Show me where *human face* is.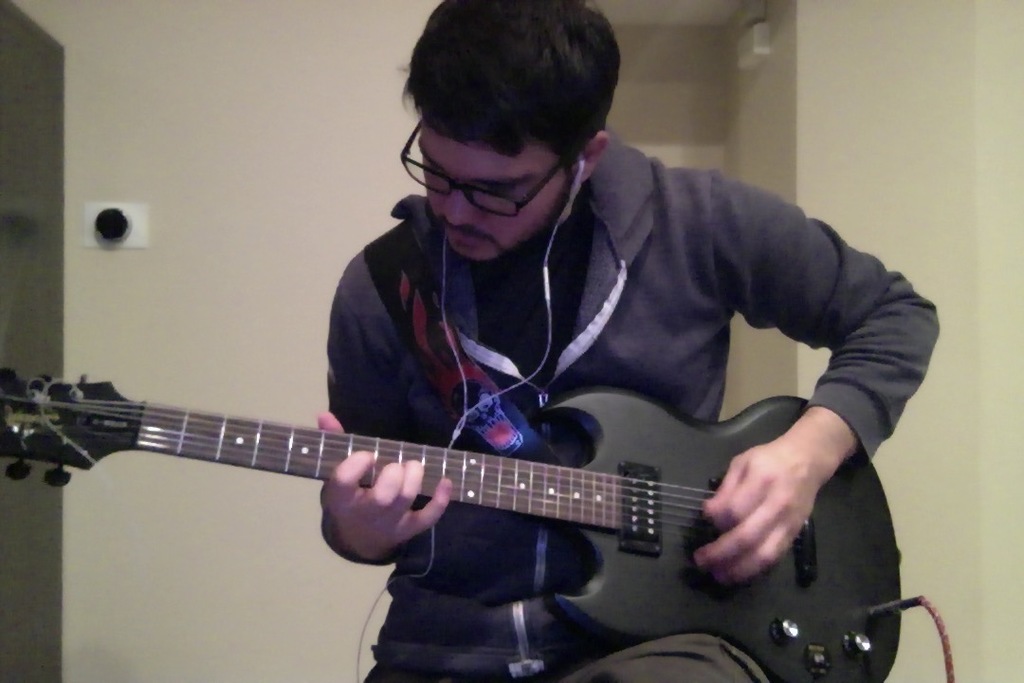
*human face* is at left=420, top=121, right=569, bottom=266.
